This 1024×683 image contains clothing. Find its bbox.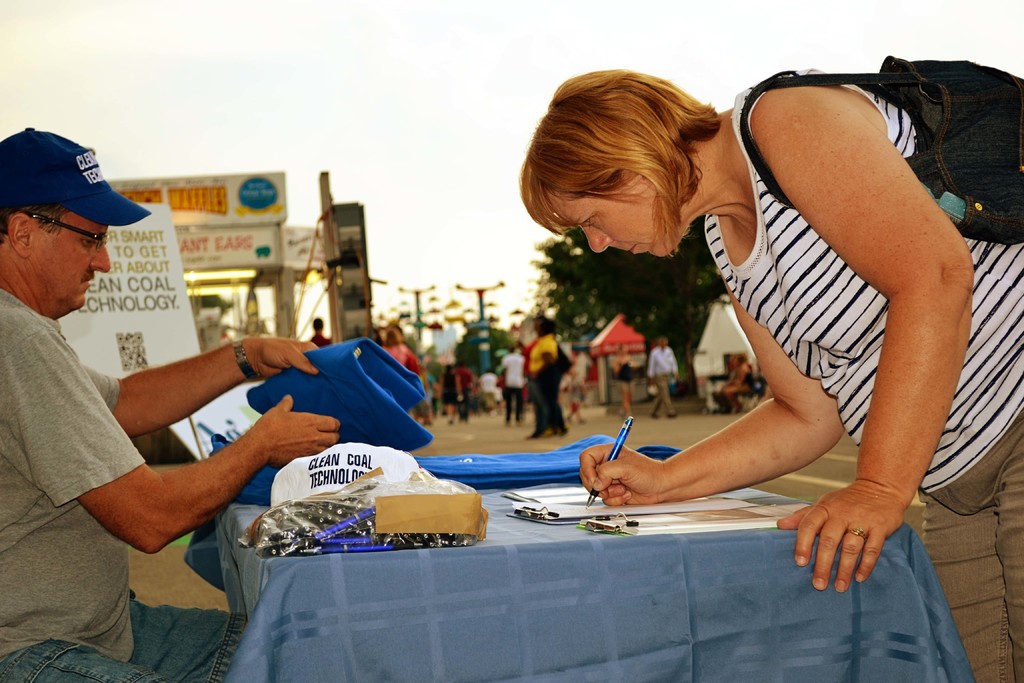
[645, 343, 678, 422].
